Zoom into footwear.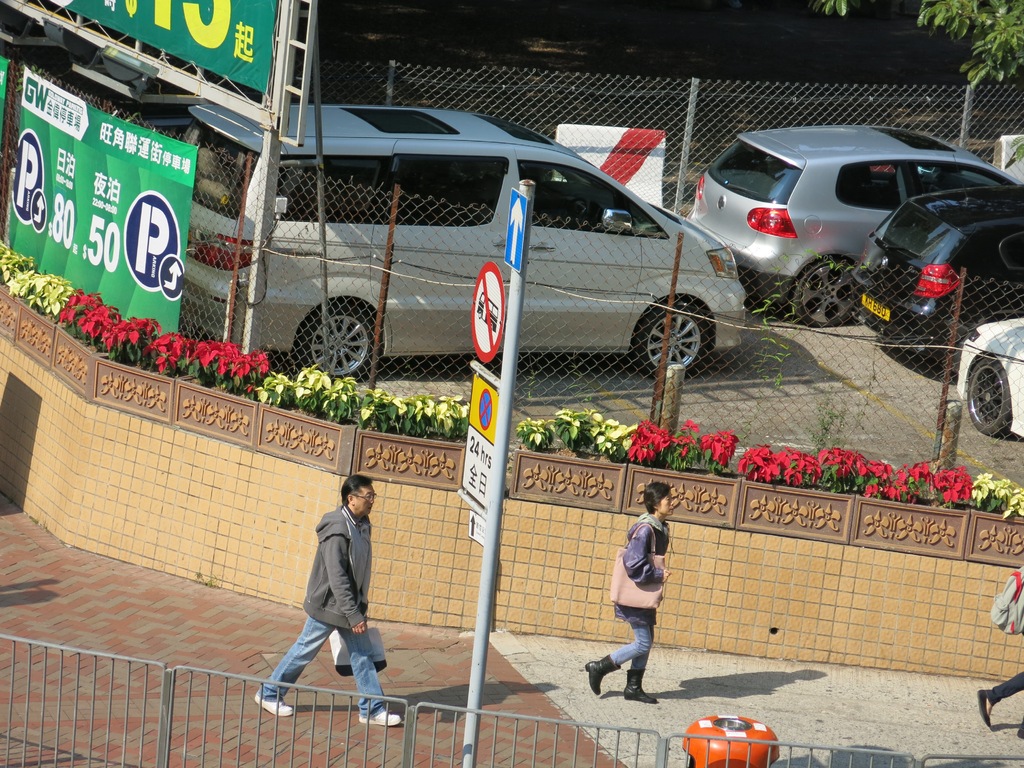
Zoom target: rect(585, 659, 620, 698).
